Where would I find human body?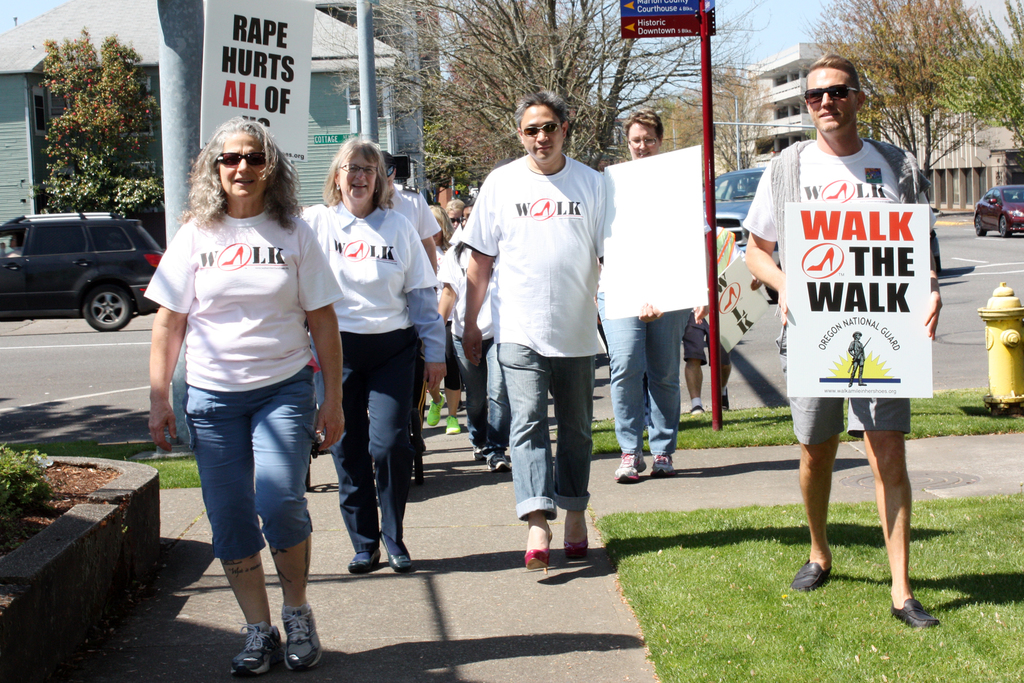
At (680, 238, 730, 410).
